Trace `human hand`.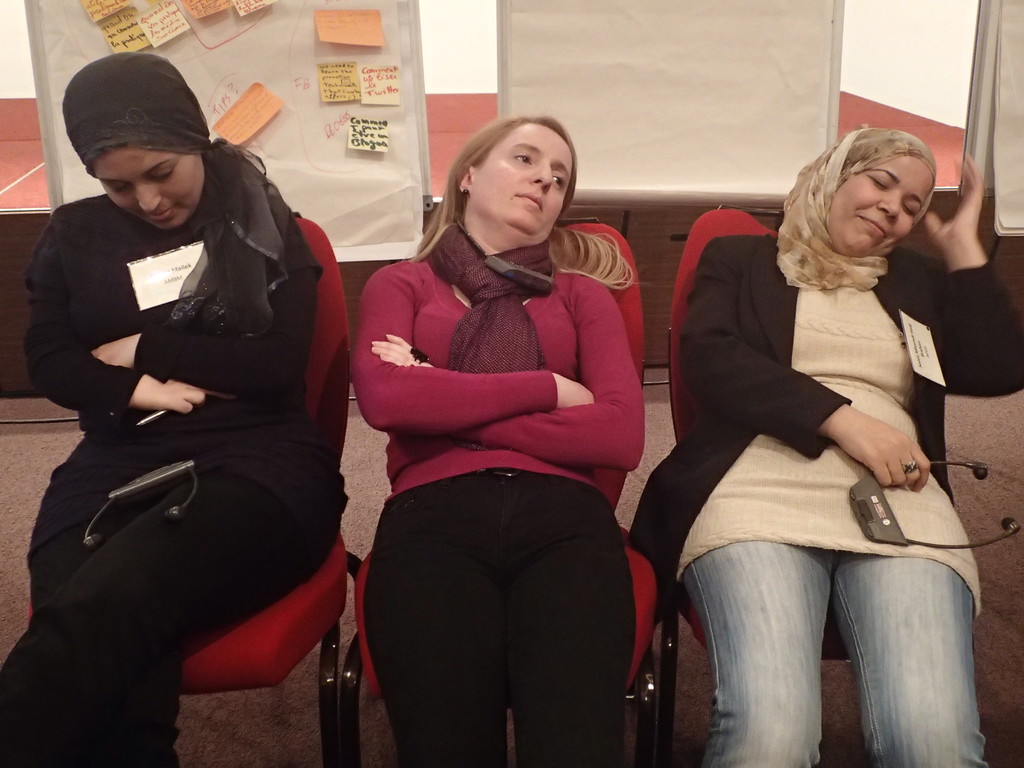
Traced to detection(369, 331, 433, 369).
